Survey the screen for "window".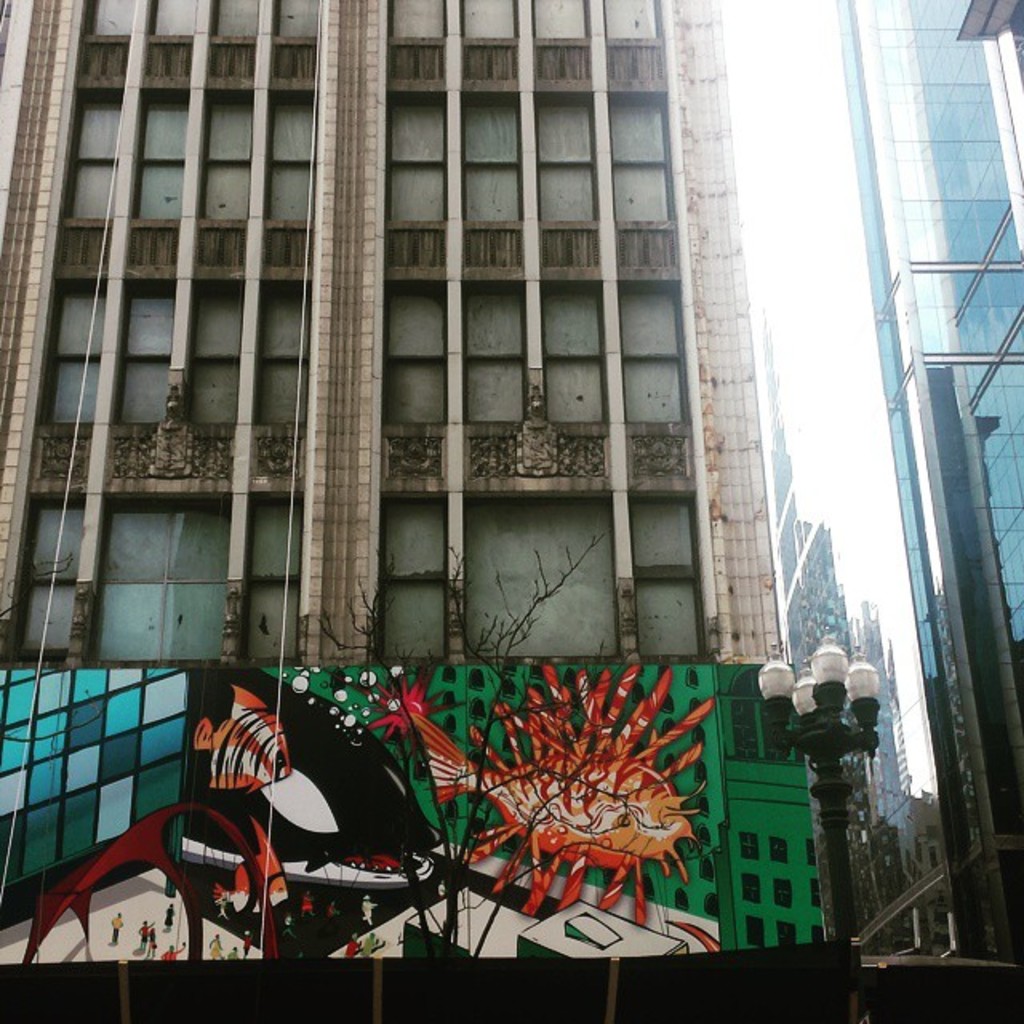
Survey found: x1=66 y1=0 x2=314 y2=45.
